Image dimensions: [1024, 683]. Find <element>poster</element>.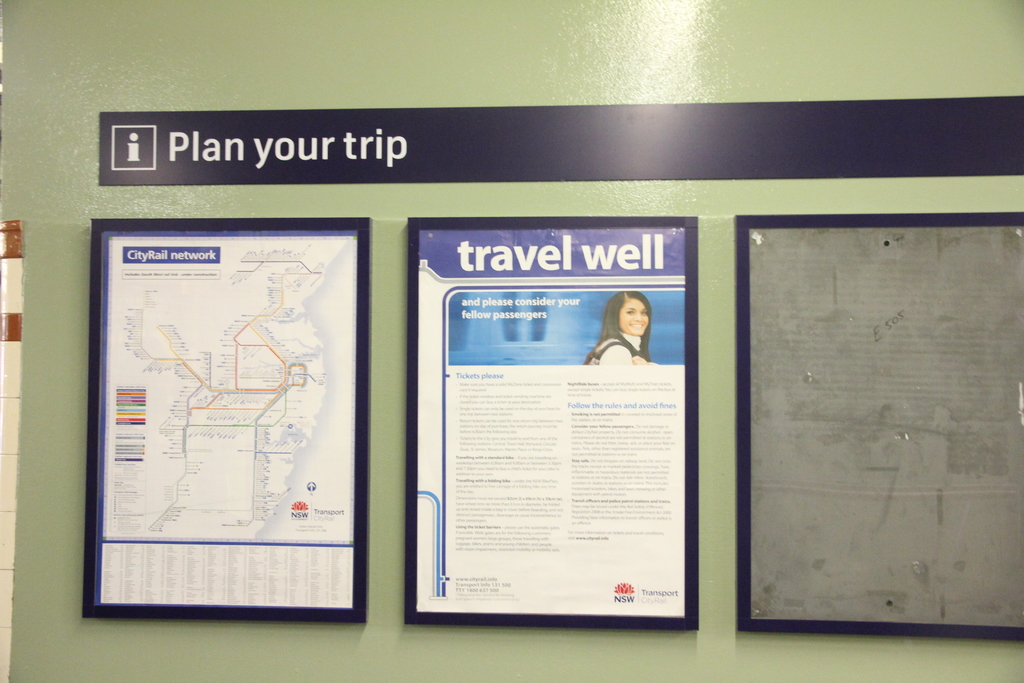
bbox(751, 230, 1023, 630).
